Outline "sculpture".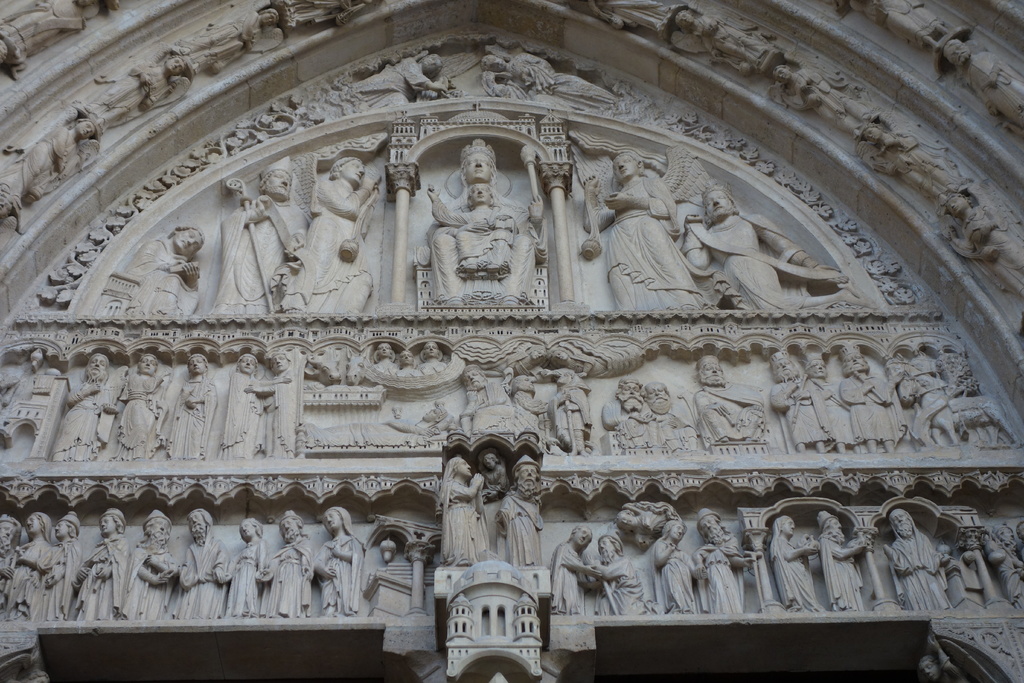
Outline: <bbox>916, 633, 966, 682</bbox>.
